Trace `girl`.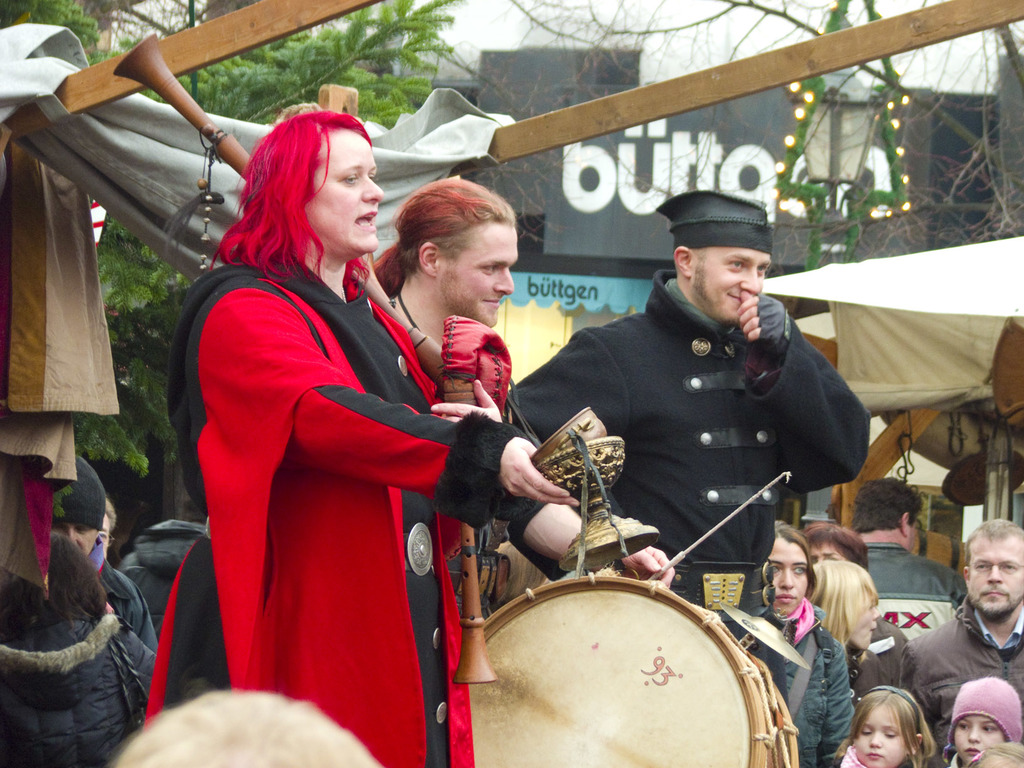
Traced to x1=832, y1=693, x2=931, y2=767.
